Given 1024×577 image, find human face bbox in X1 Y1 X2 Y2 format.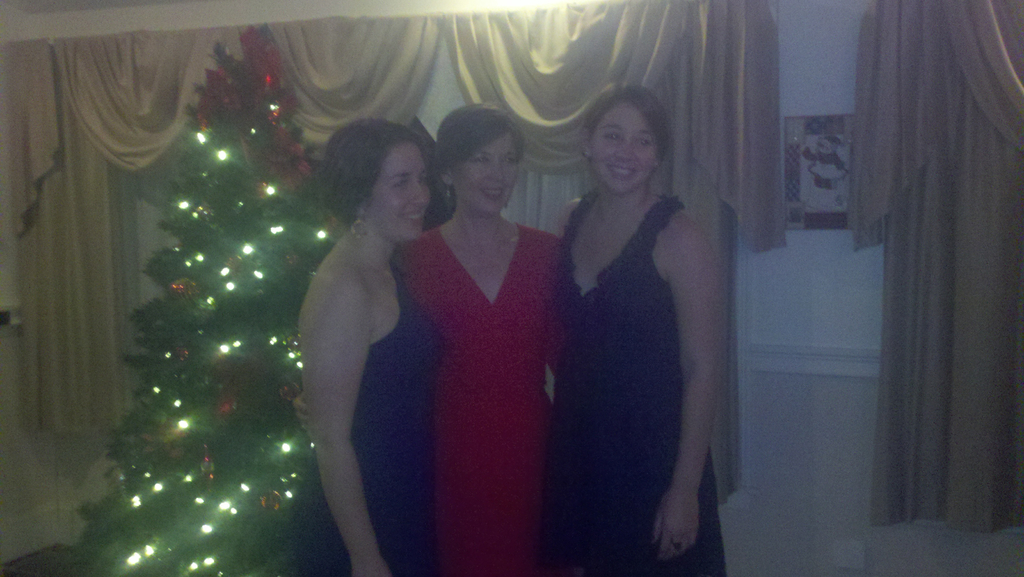
589 113 651 194.
